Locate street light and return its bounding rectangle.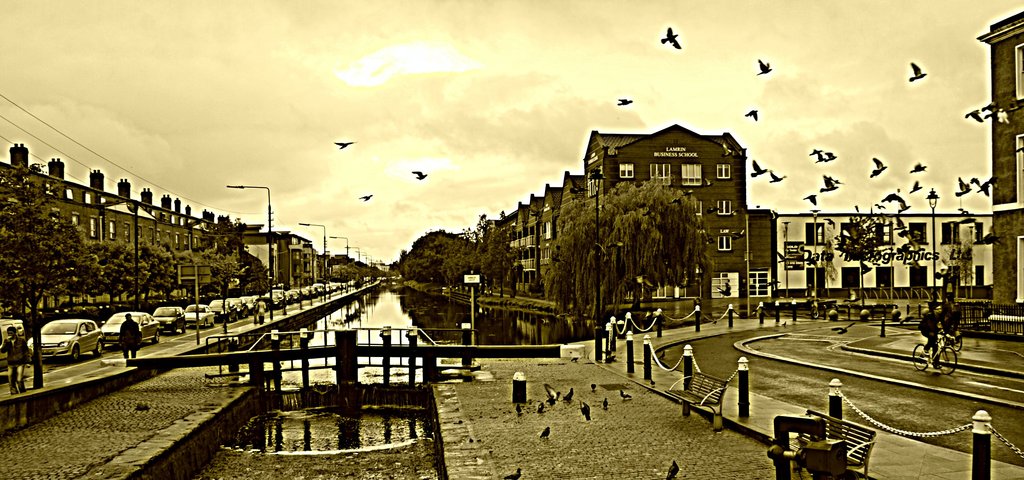
box=[922, 186, 943, 302].
